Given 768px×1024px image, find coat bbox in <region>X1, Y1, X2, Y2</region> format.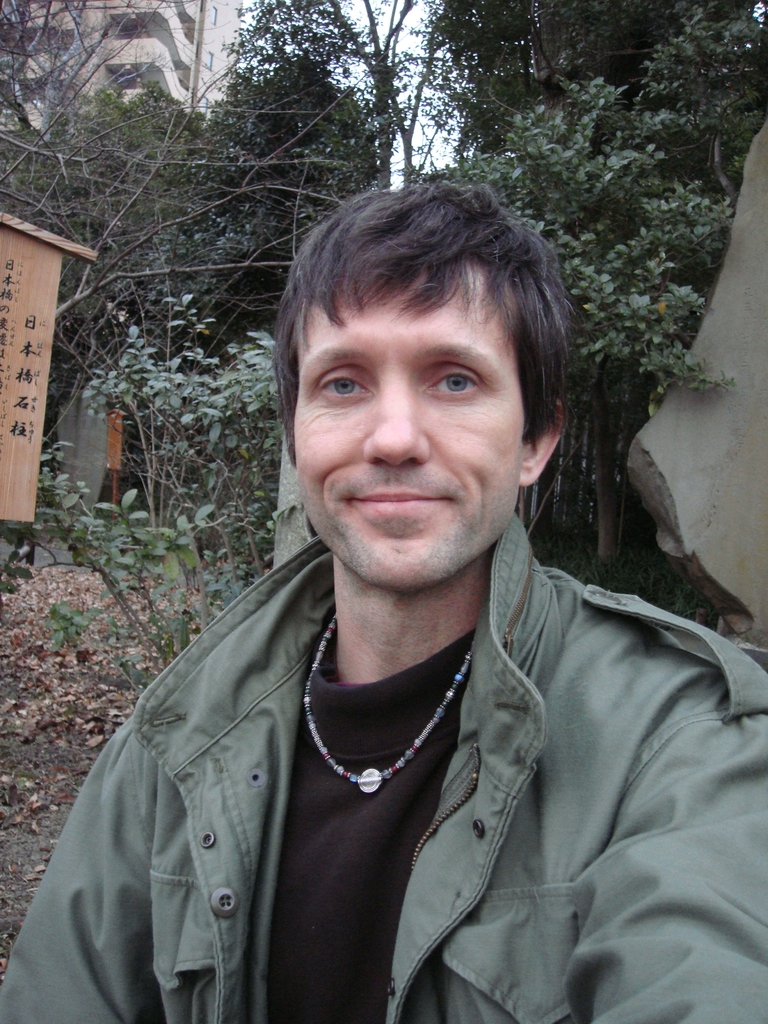
<region>40, 520, 715, 1023</region>.
